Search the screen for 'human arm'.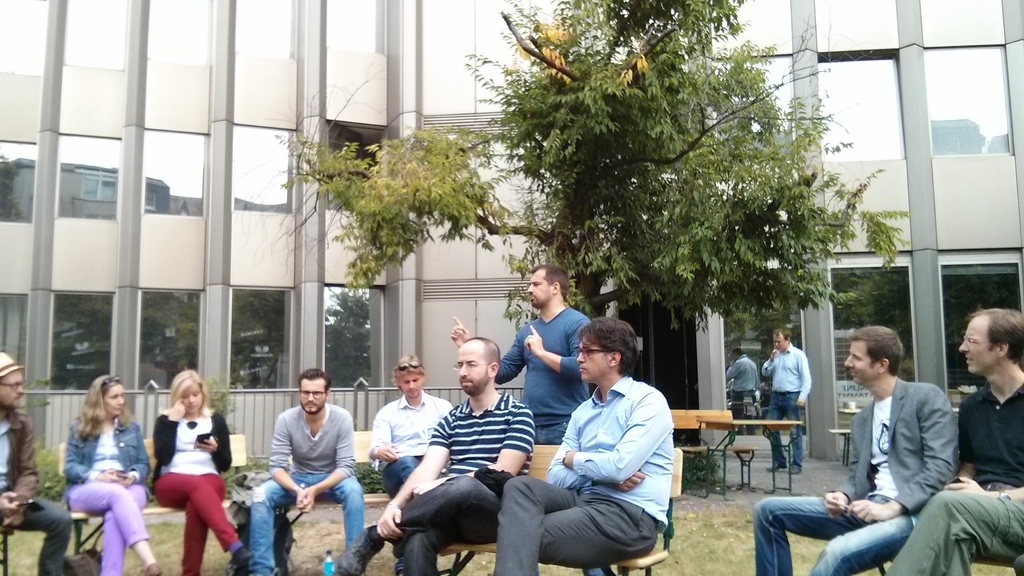
Found at select_region(268, 408, 305, 513).
